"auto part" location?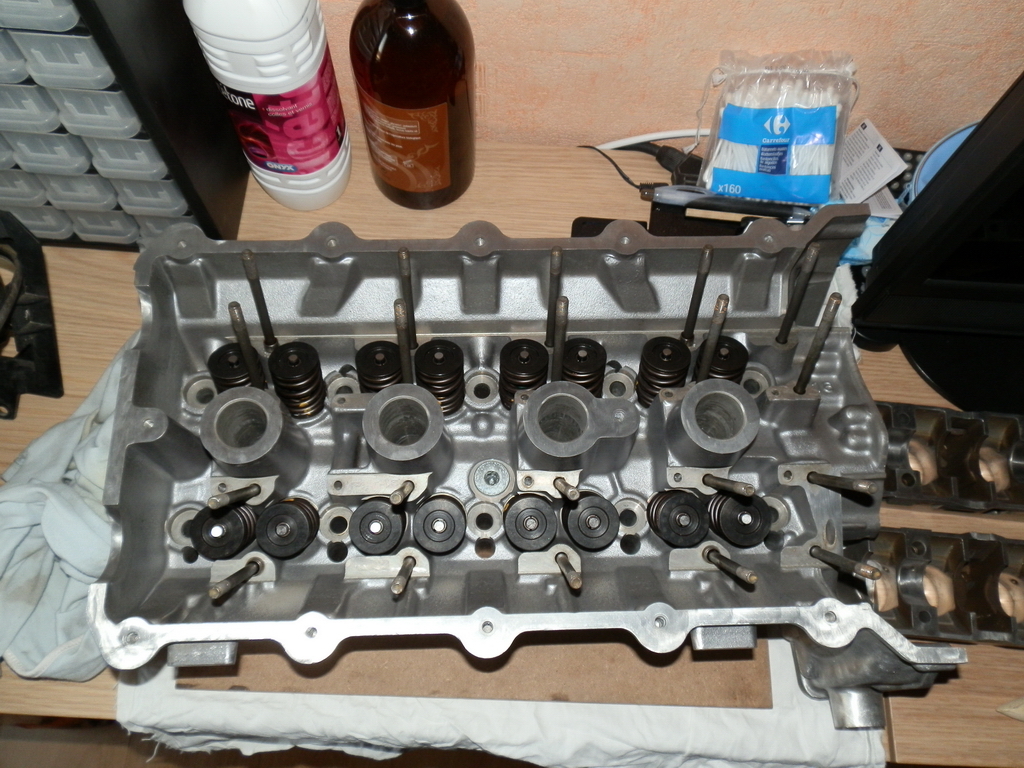
rect(878, 400, 1023, 513)
